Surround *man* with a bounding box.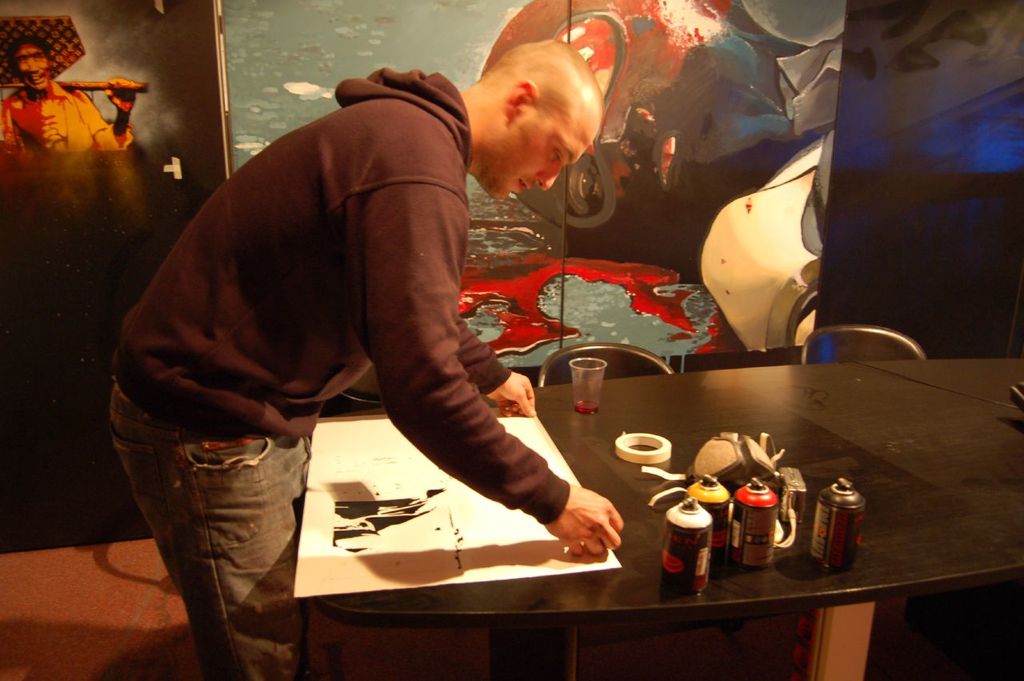
crop(111, 15, 656, 680).
